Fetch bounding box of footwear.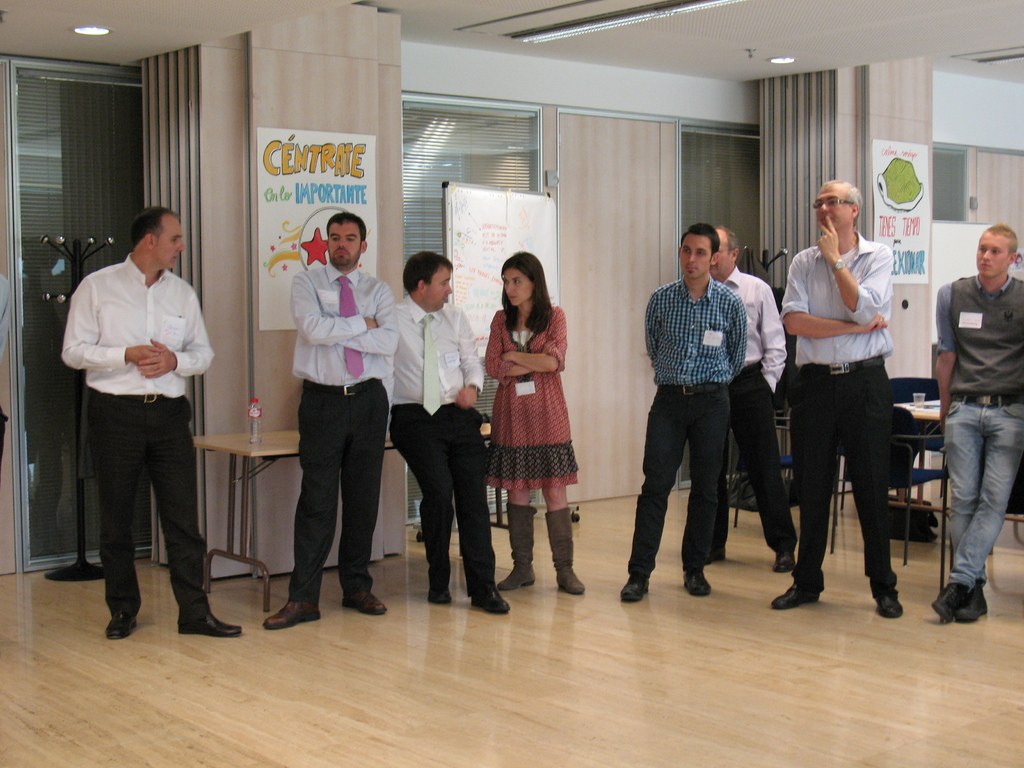
Bbox: (540,506,587,591).
